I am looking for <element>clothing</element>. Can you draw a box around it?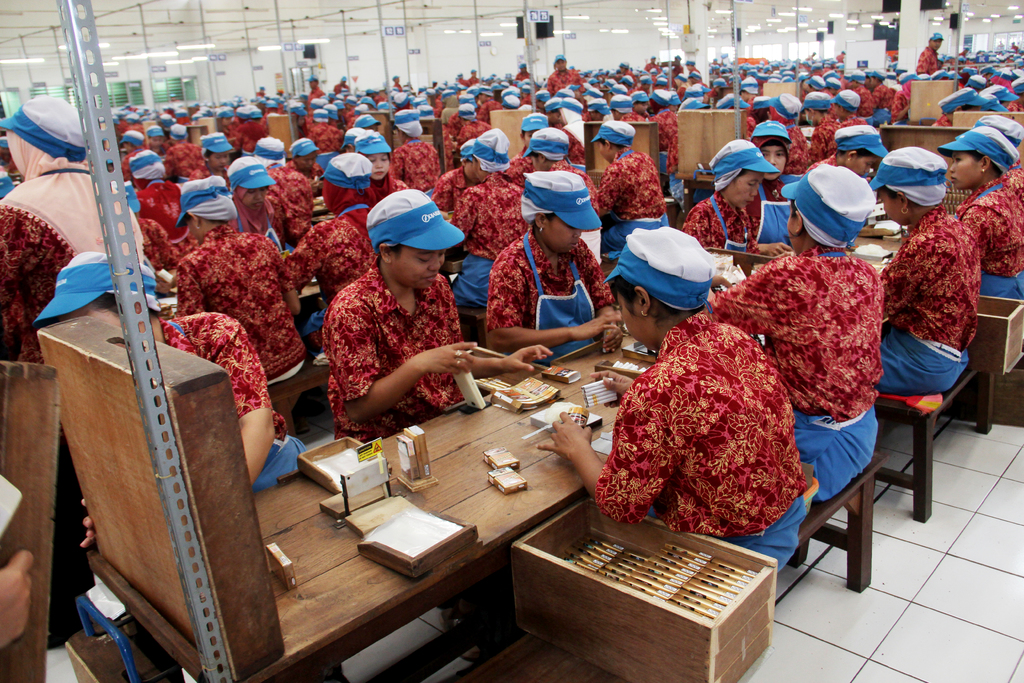
Sure, the bounding box is <region>928, 114, 954, 131</region>.
